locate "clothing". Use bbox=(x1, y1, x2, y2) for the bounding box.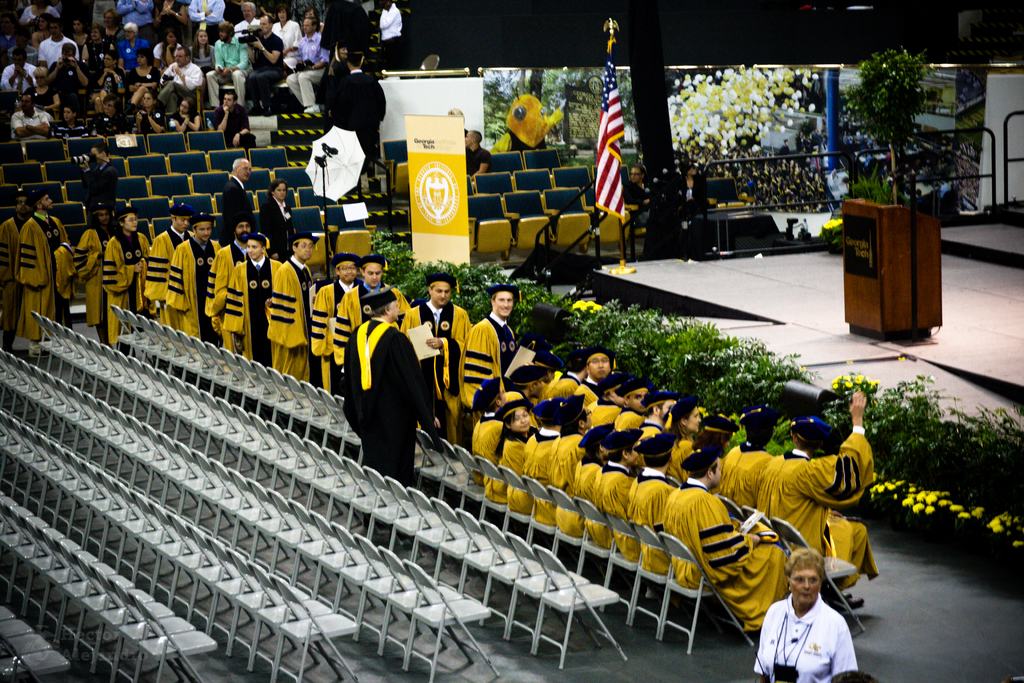
bbox=(713, 441, 772, 506).
